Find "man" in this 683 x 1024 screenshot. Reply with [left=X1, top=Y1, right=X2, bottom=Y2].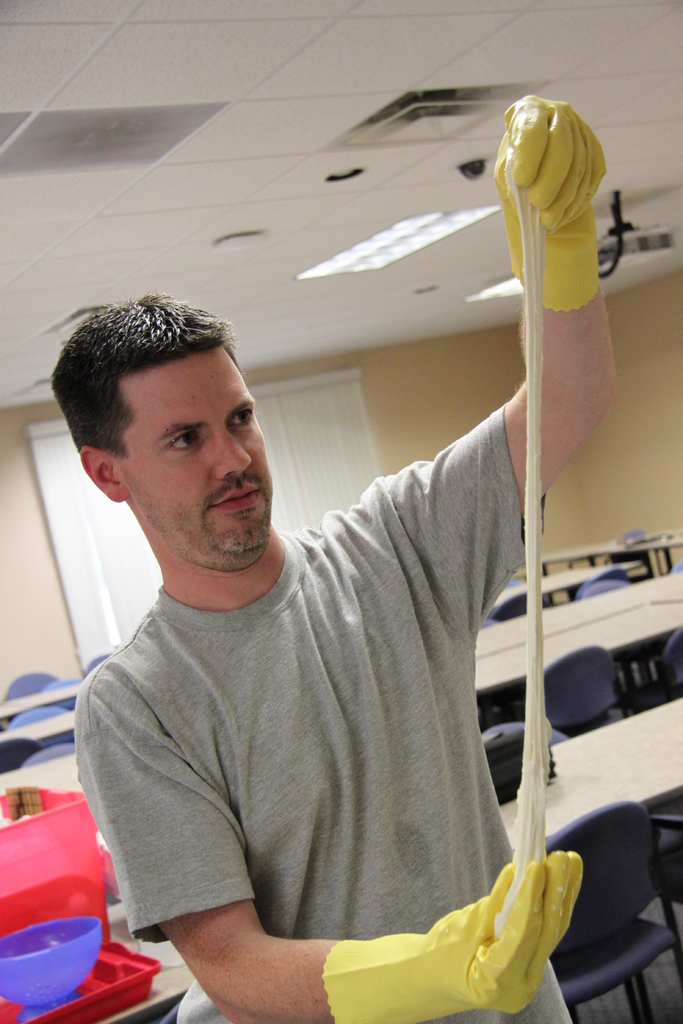
[left=70, top=99, right=617, bottom=1023].
